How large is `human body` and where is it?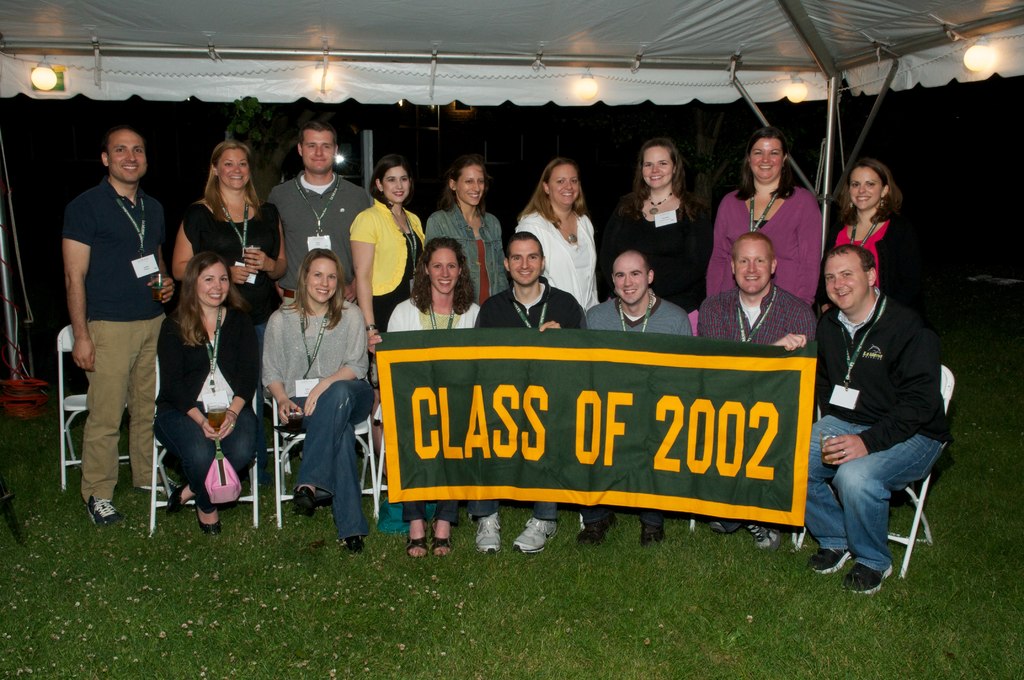
Bounding box: select_region(419, 145, 513, 314).
